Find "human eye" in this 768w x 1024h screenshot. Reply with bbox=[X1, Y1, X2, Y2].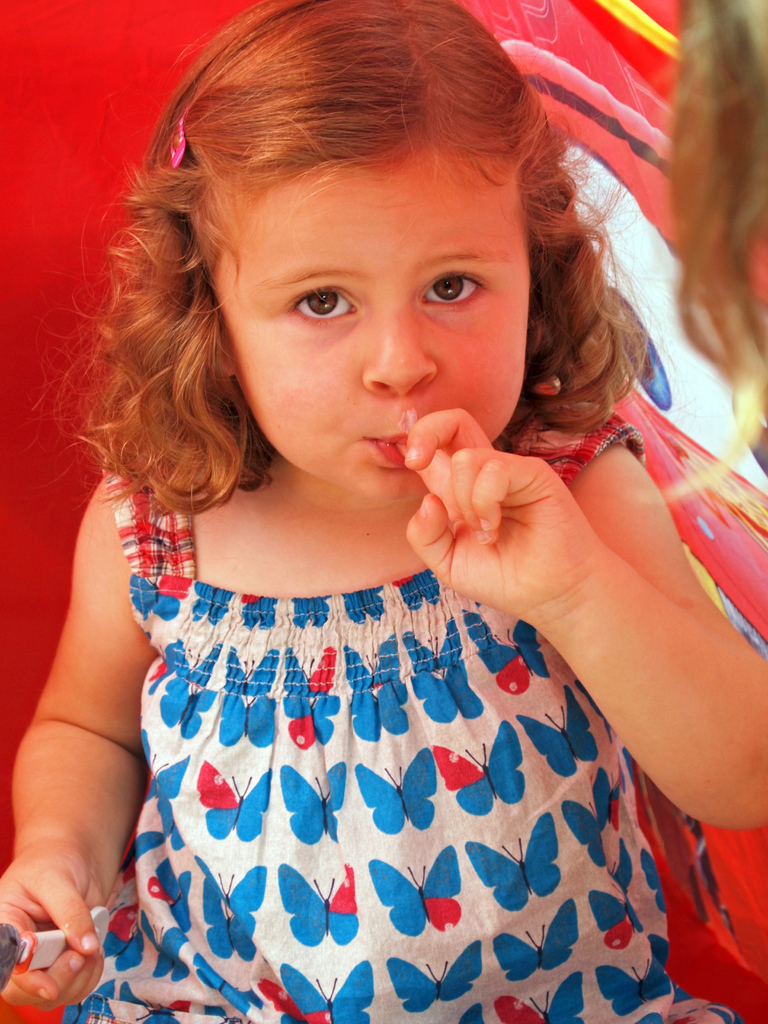
bbox=[426, 268, 492, 310].
